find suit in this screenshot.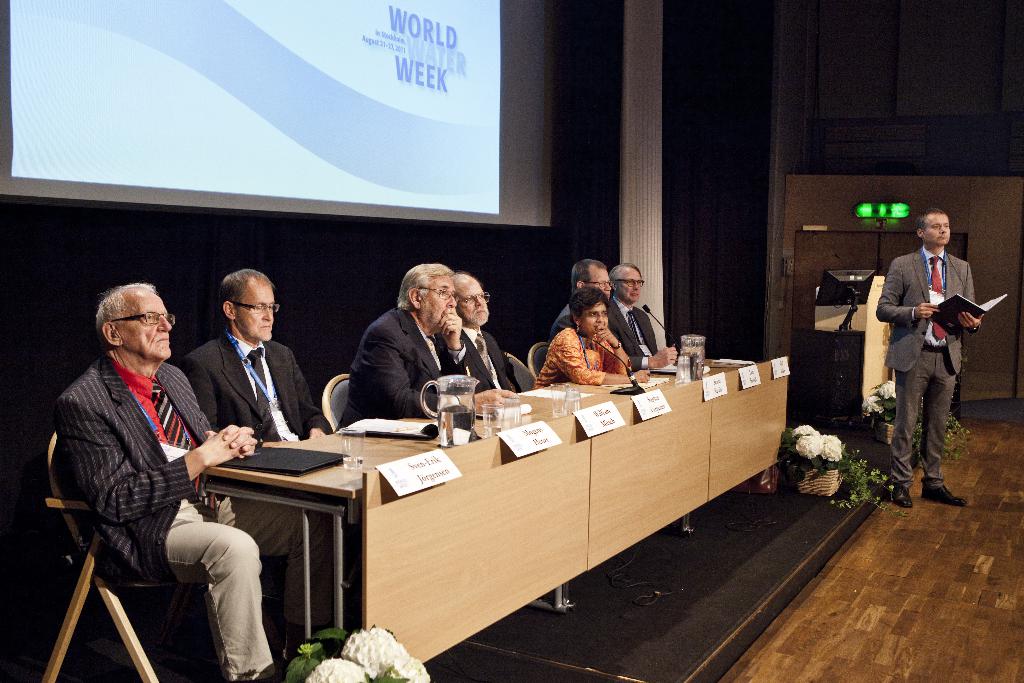
The bounding box for suit is {"x1": 174, "y1": 299, "x2": 313, "y2": 475}.
